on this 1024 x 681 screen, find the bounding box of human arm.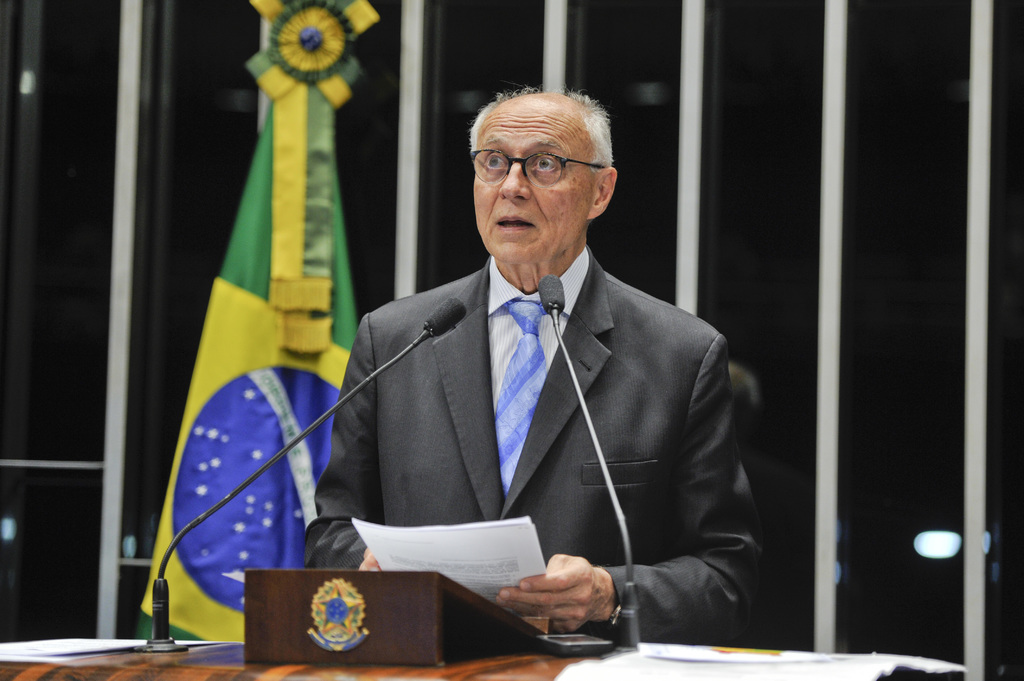
Bounding box: <box>494,342,764,637</box>.
